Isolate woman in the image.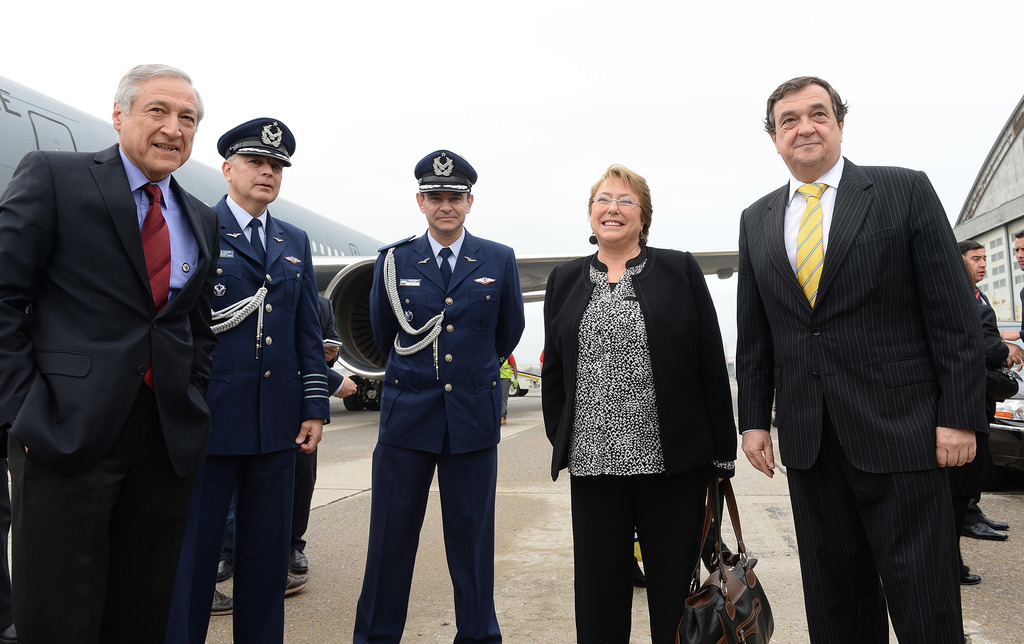
Isolated region: detection(552, 162, 739, 634).
